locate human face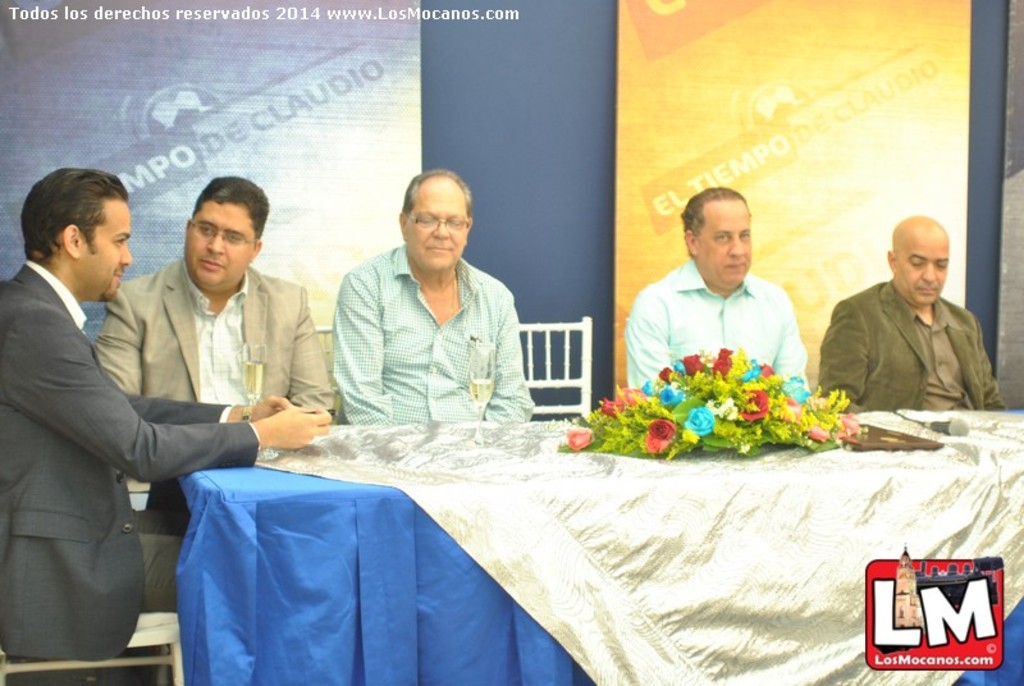
l=184, t=198, r=253, b=288
